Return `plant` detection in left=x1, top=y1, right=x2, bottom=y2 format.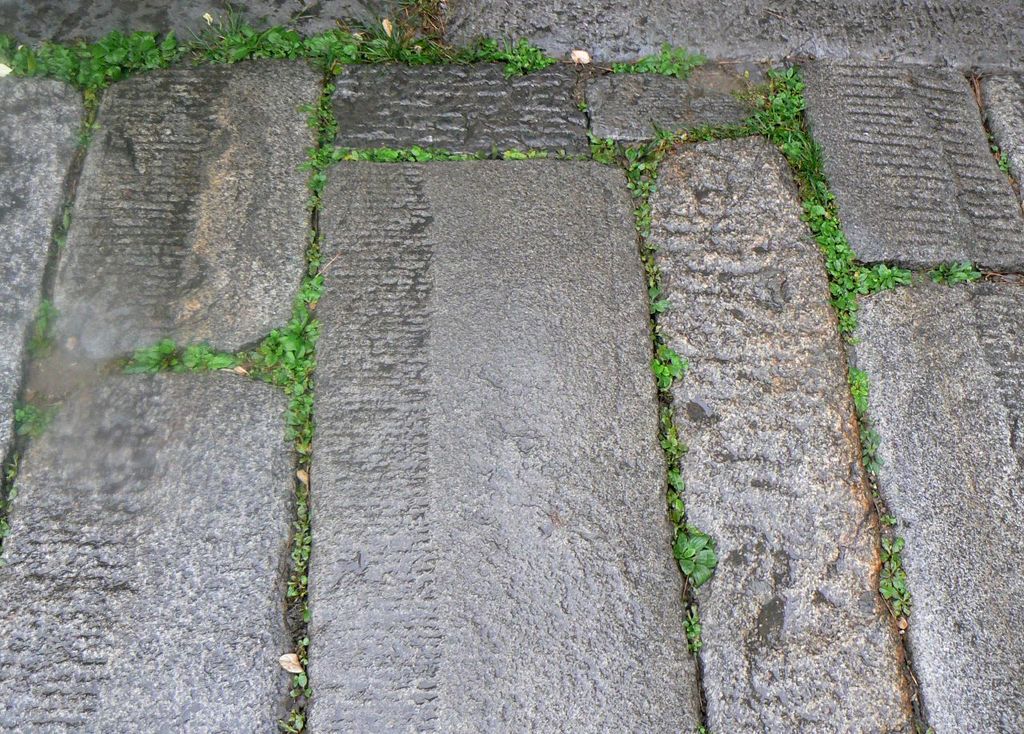
left=682, top=609, right=703, bottom=650.
